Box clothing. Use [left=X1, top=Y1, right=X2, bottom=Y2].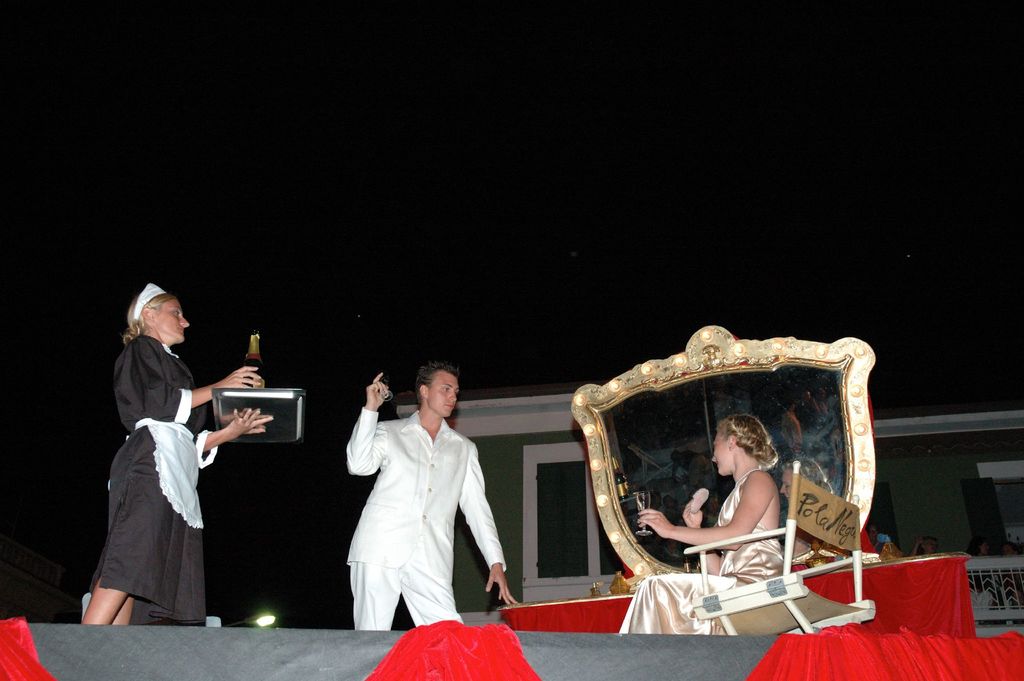
[left=340, top=407, right=507, bottom=628].
